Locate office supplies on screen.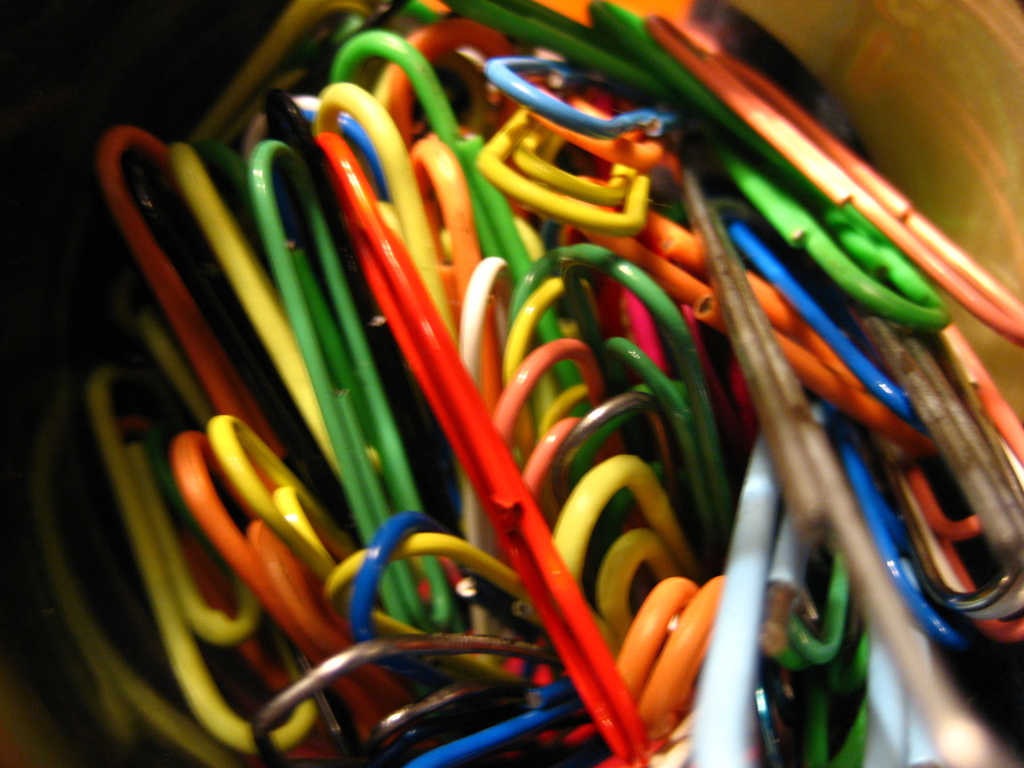
On screen at Rect(568, 470, 653, 621).
